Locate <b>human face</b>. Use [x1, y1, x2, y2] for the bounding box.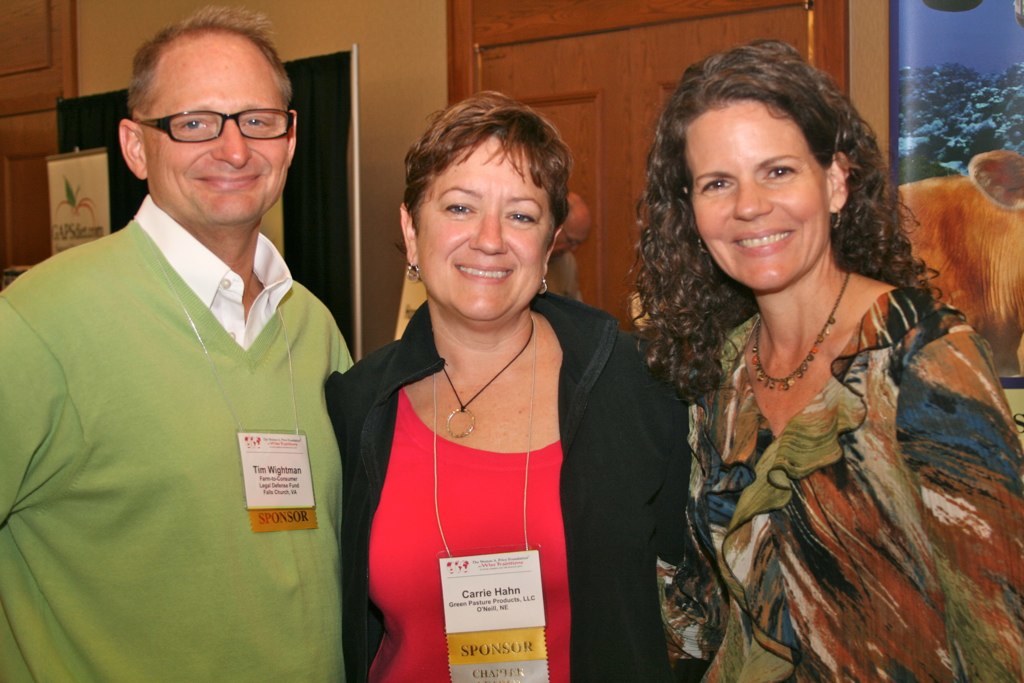
[413, 138, 559, 327].
